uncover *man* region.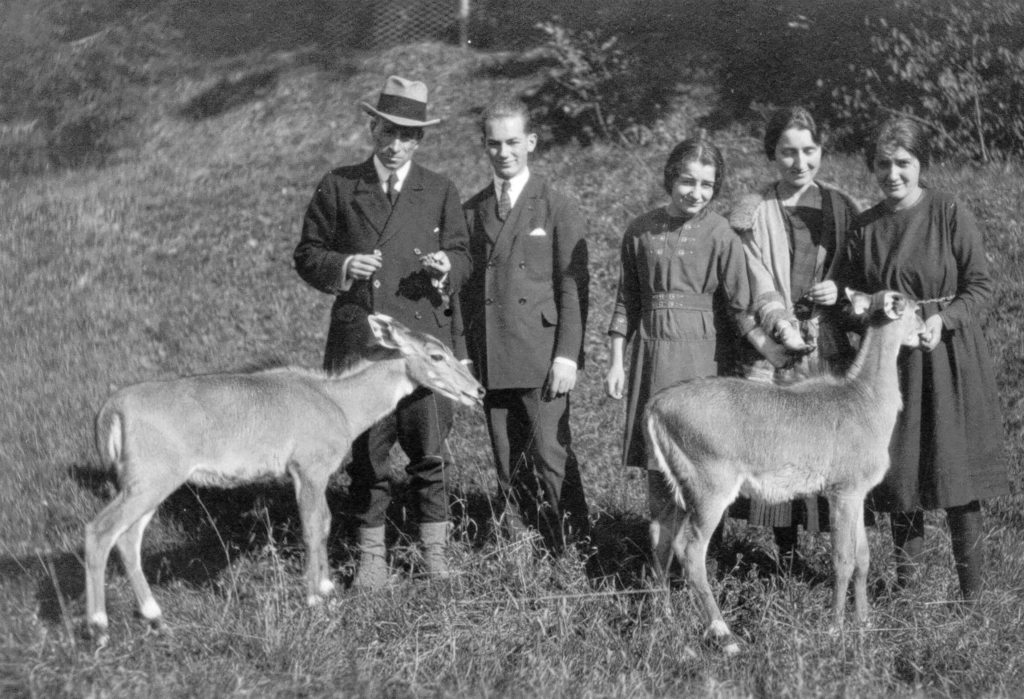
Uncovered: bbox=[455, 104, 593, 557].
